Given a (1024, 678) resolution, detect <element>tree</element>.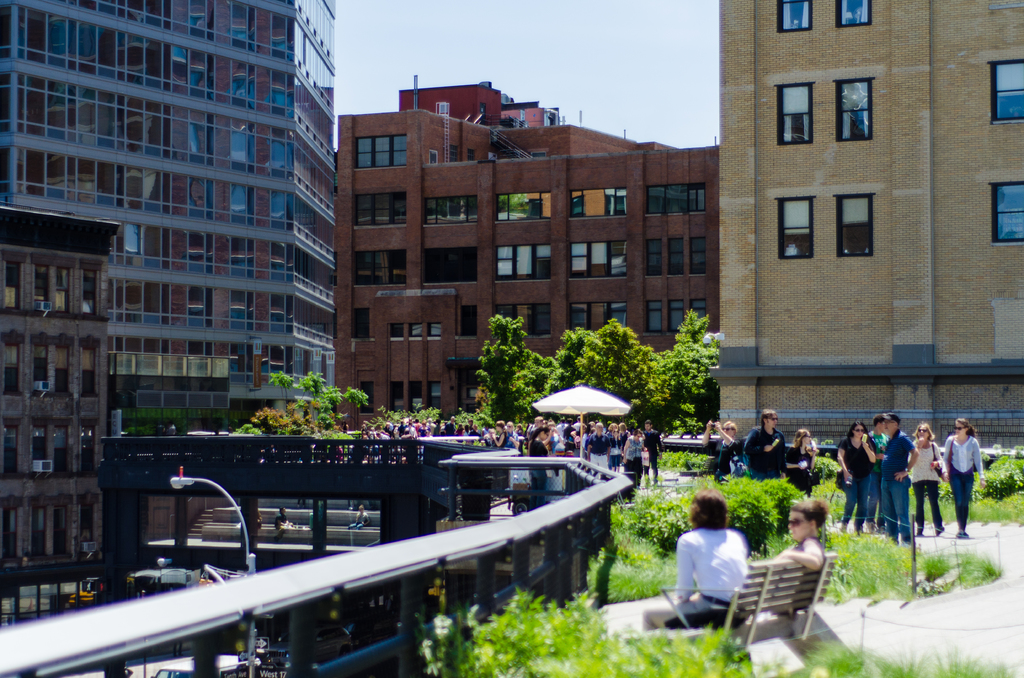
(x1=547, y1=310, x2=660, y2=444).
